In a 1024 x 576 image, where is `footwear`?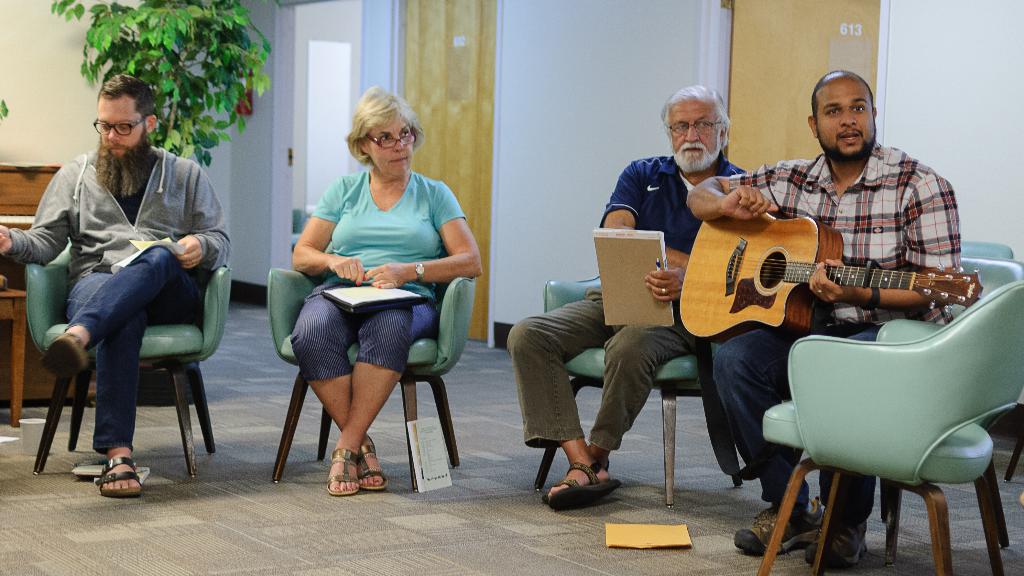
bbox=(731, 496, 827, 559).
